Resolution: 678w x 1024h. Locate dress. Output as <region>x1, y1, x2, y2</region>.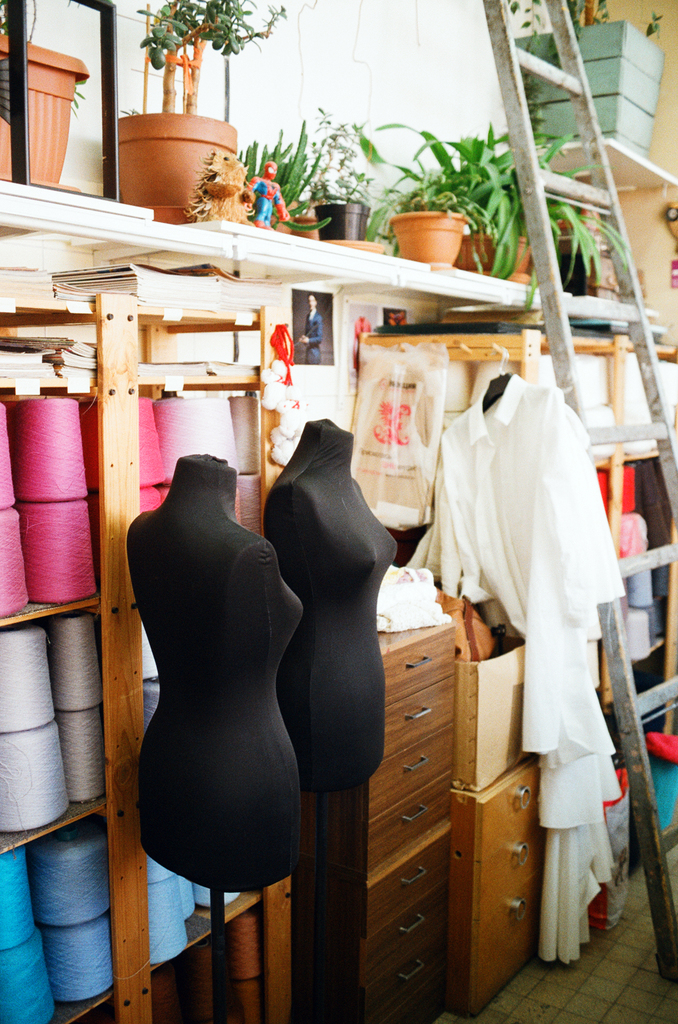
<region>401, 378, 629, 959</region>.
